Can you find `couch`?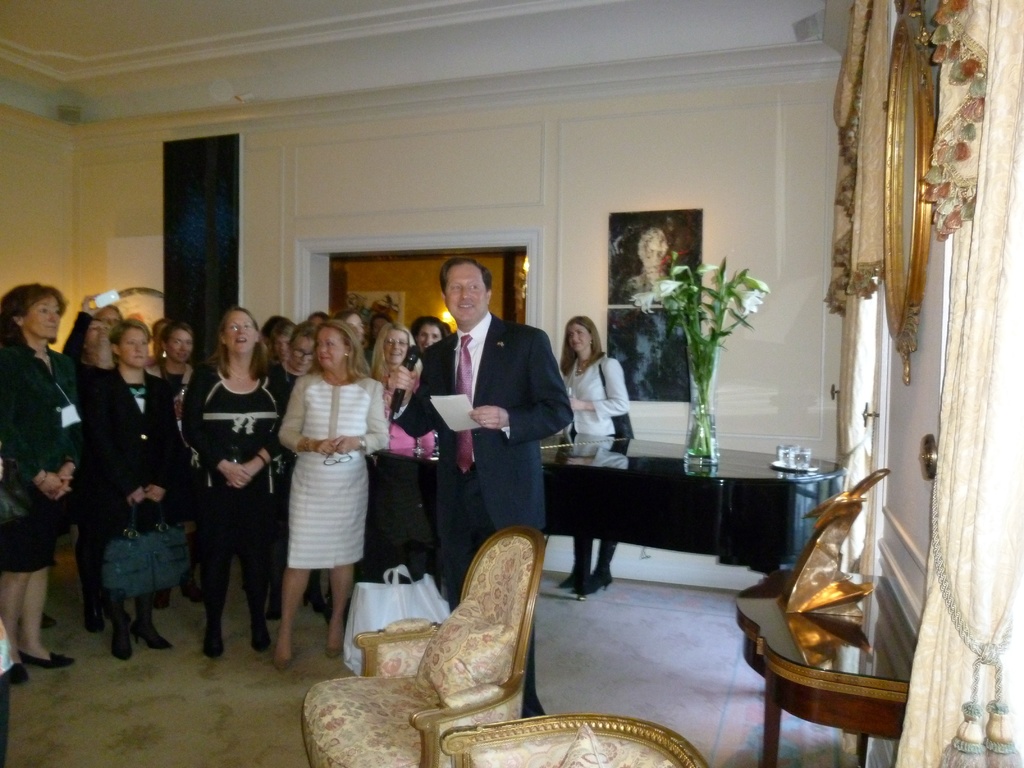
Yes, bounding box: pyautogui.locateOnScreen(438, 714, 708, 767).
